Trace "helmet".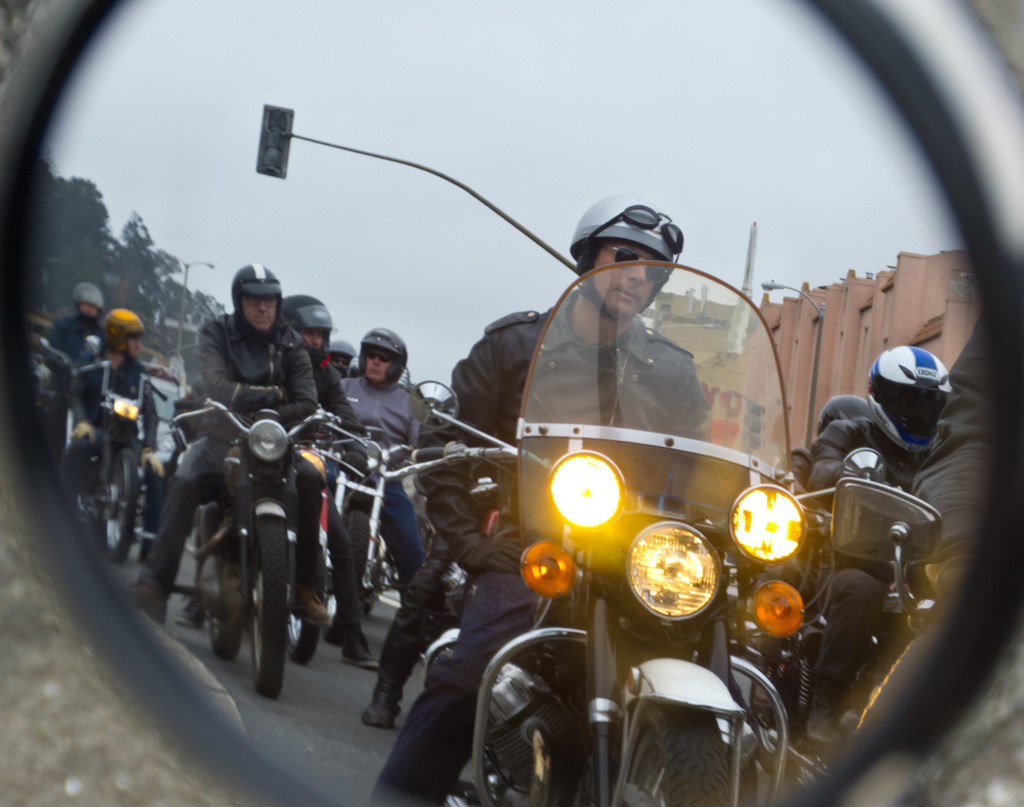
Traced to locate(358, 326, 406, 386).
